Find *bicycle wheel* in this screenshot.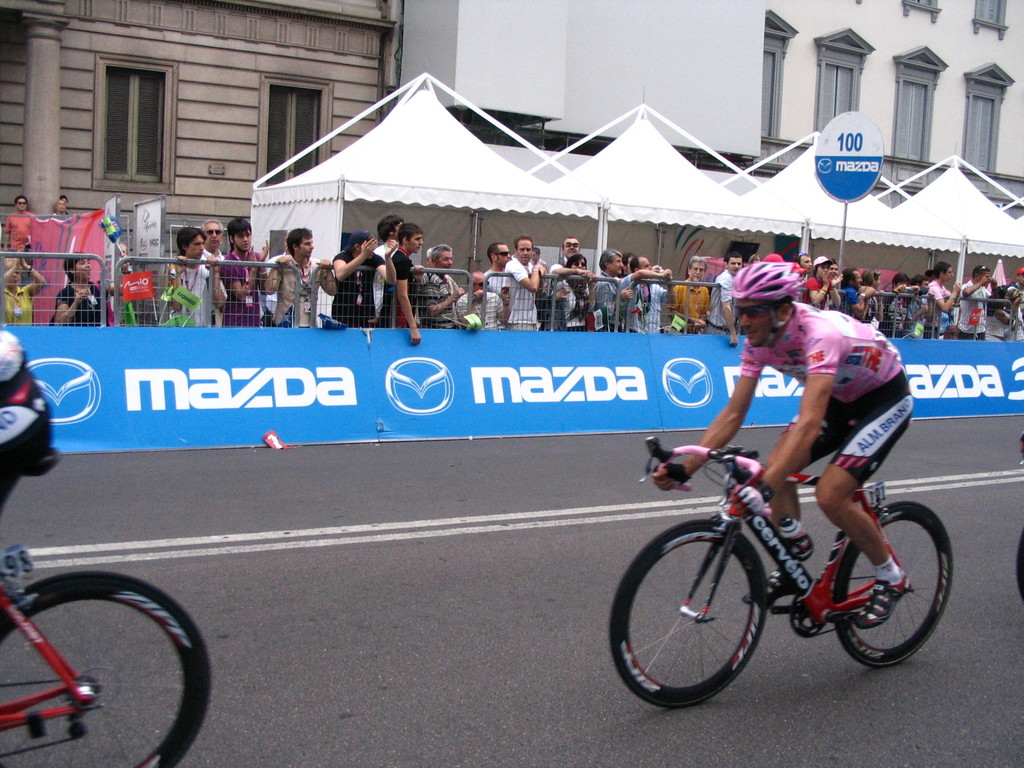
The bounding box for *bicycle wheel* is (836,500,952,667).
